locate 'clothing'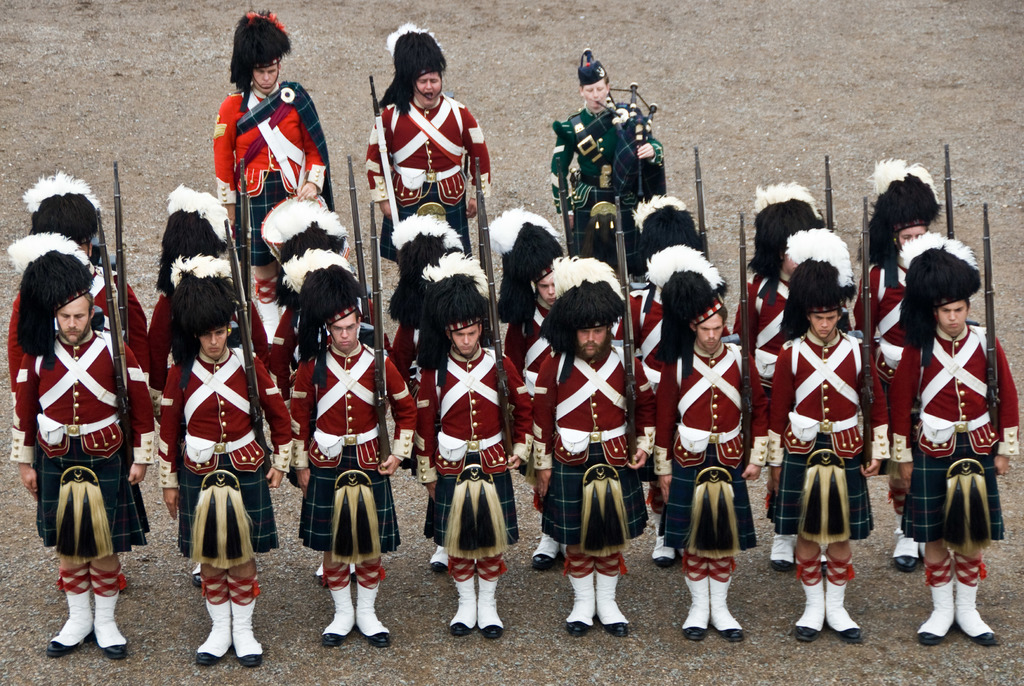
(left=767, top=329, right=880, bottom=544)
